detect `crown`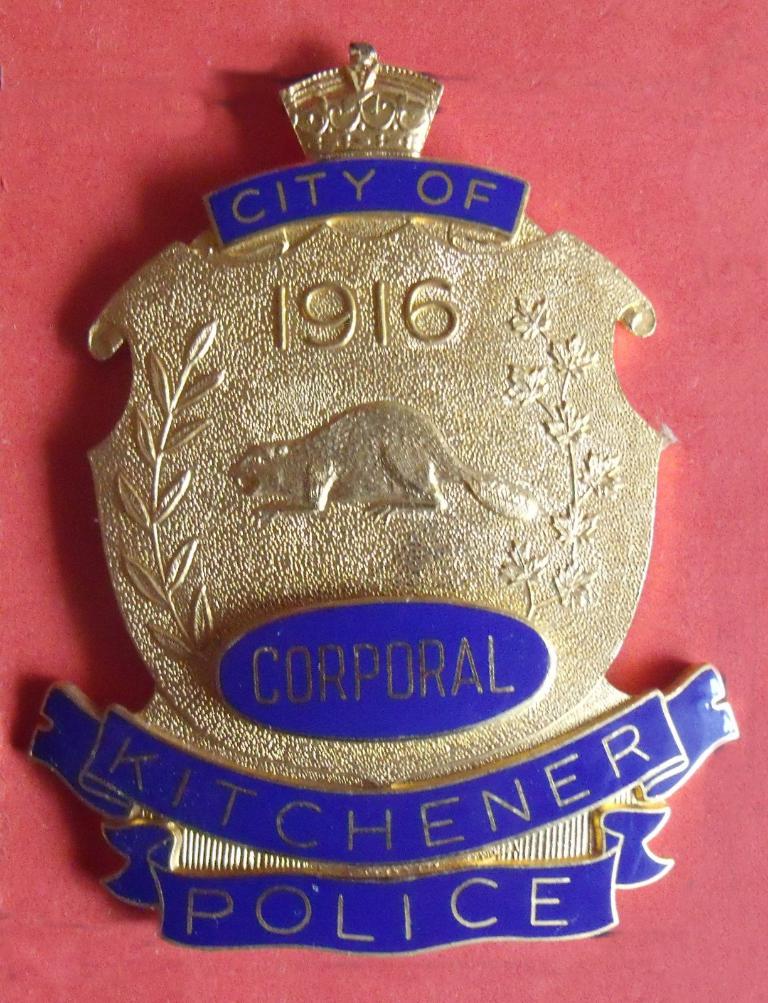
[280, 37, 443, 162]
